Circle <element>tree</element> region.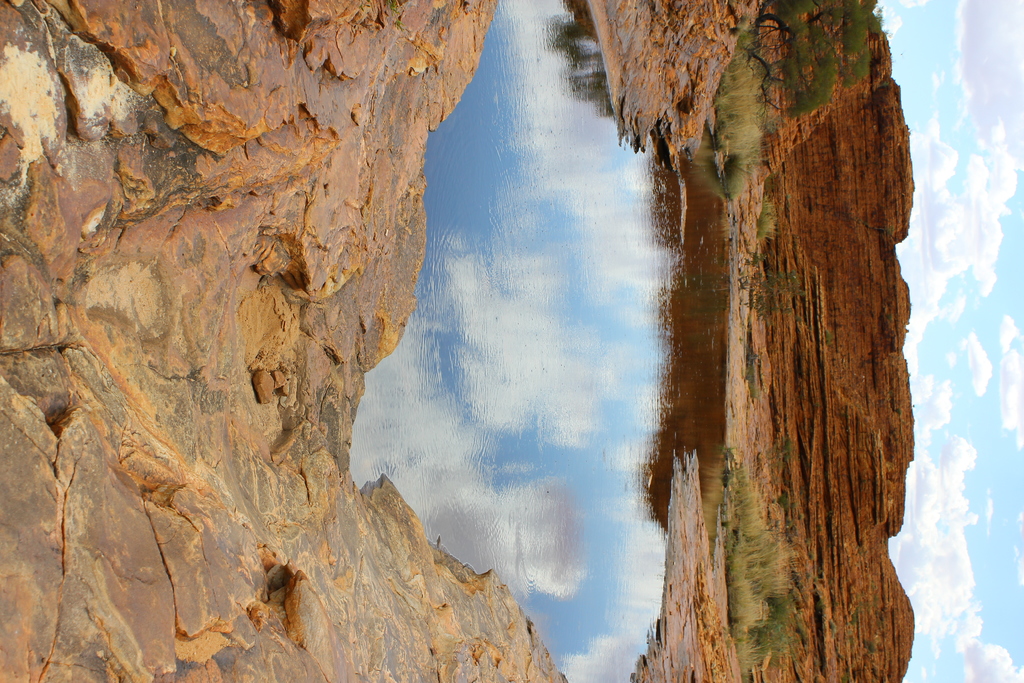
Region: x1=748 y1=3 x2=884 y2=114.
